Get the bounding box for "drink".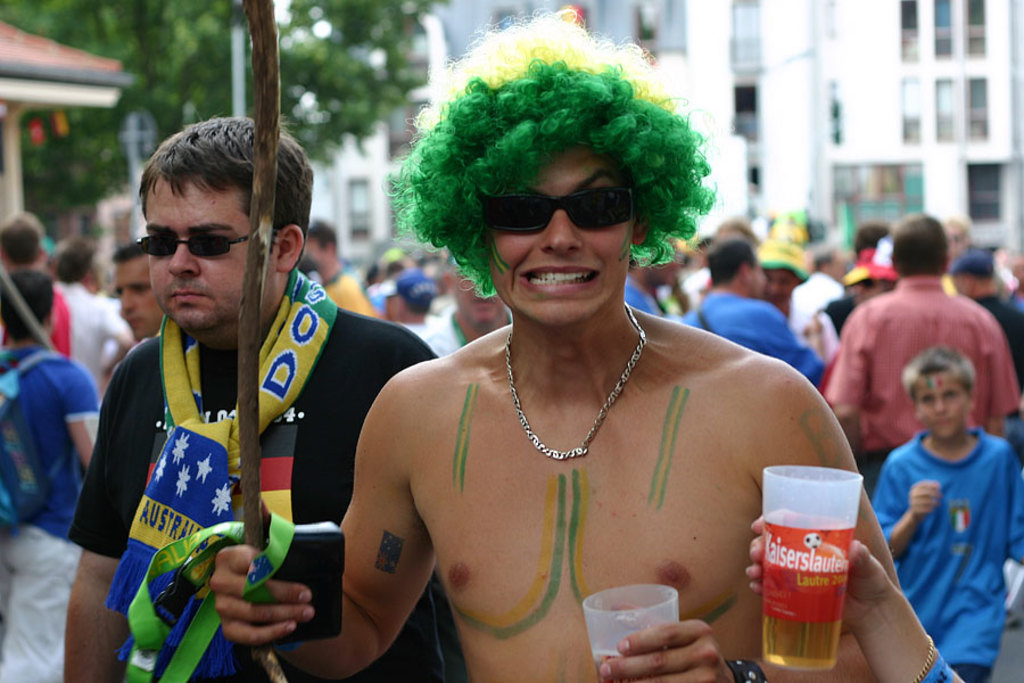
bbox(591, 586, 709, 664).
